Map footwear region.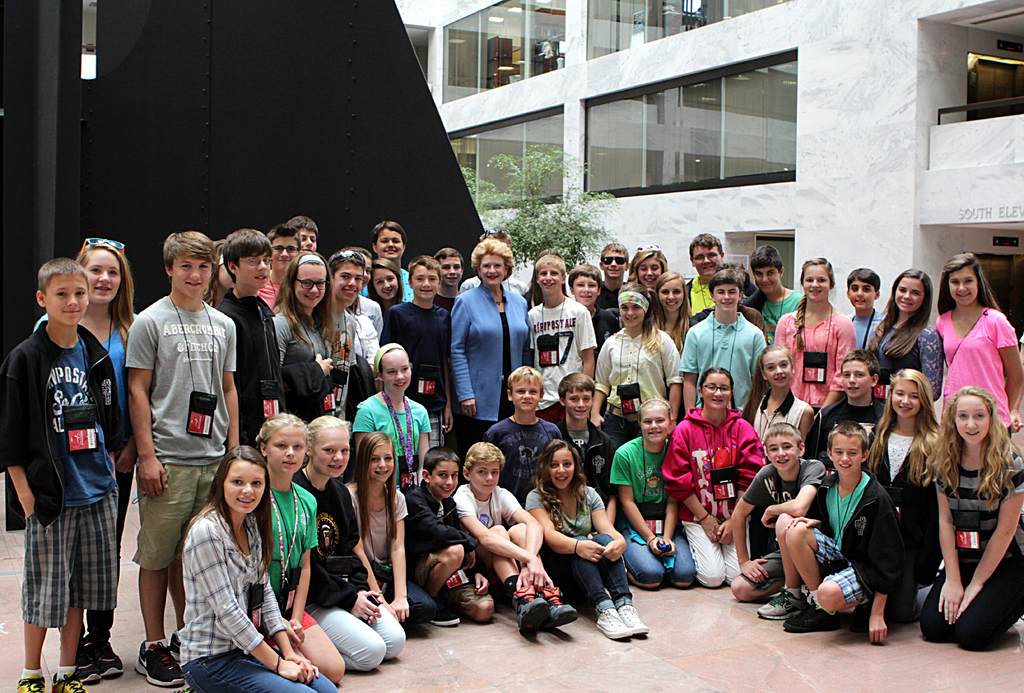
Mapped to crop(54, 674, 87, 692).
